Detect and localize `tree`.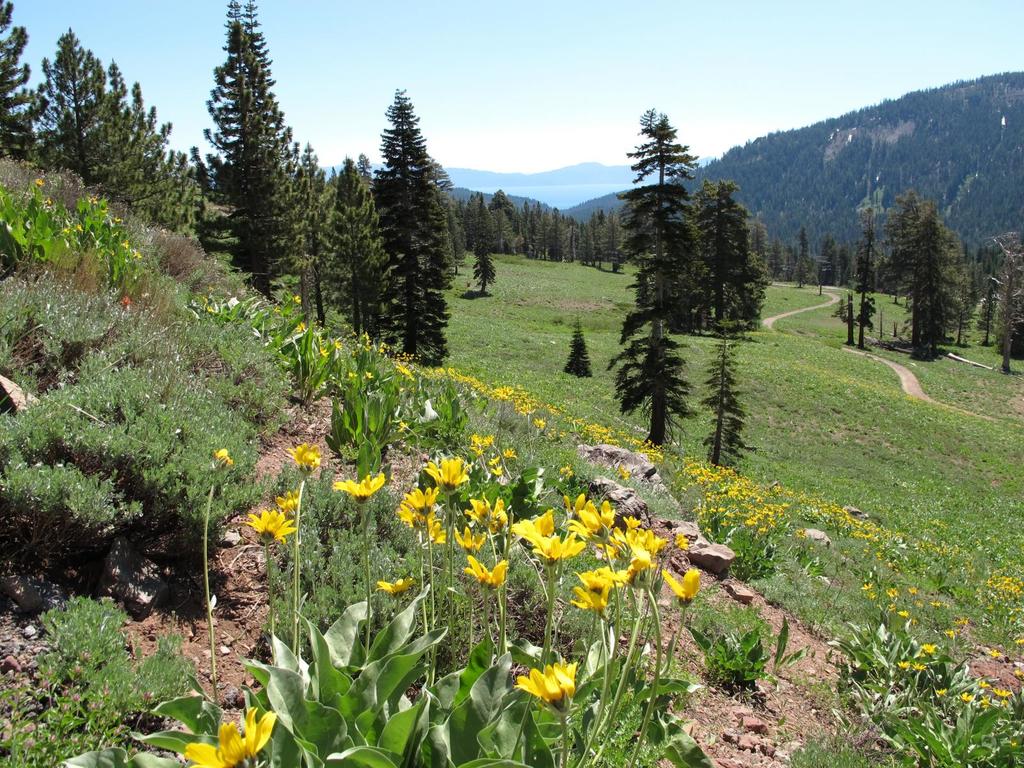
Localized at <box>603,108,703,447</box>.
